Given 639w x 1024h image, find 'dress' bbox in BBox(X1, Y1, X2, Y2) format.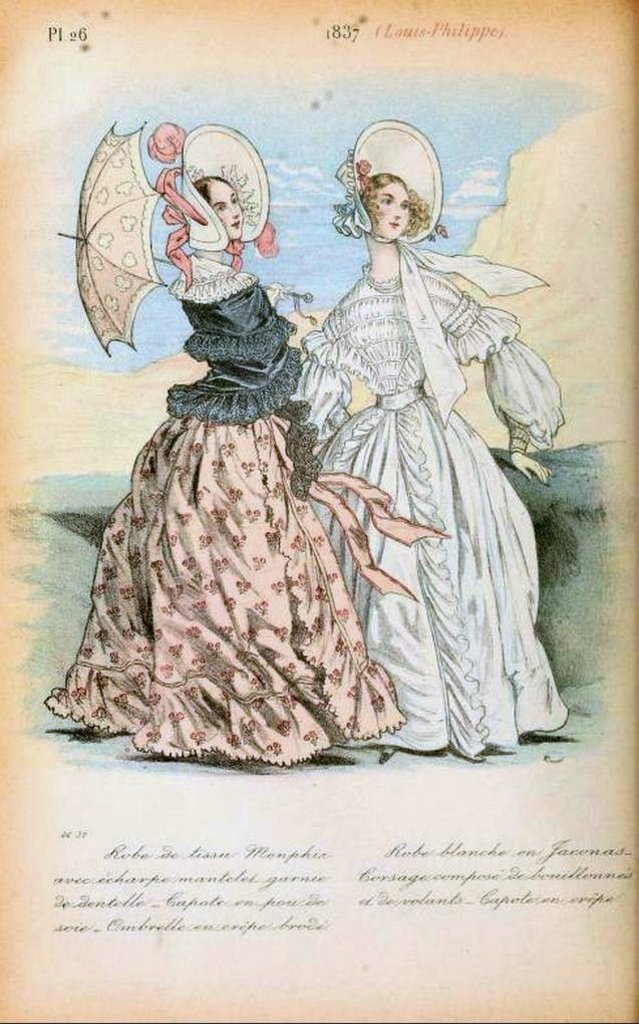
BBox(328, 221, 549, 766).
